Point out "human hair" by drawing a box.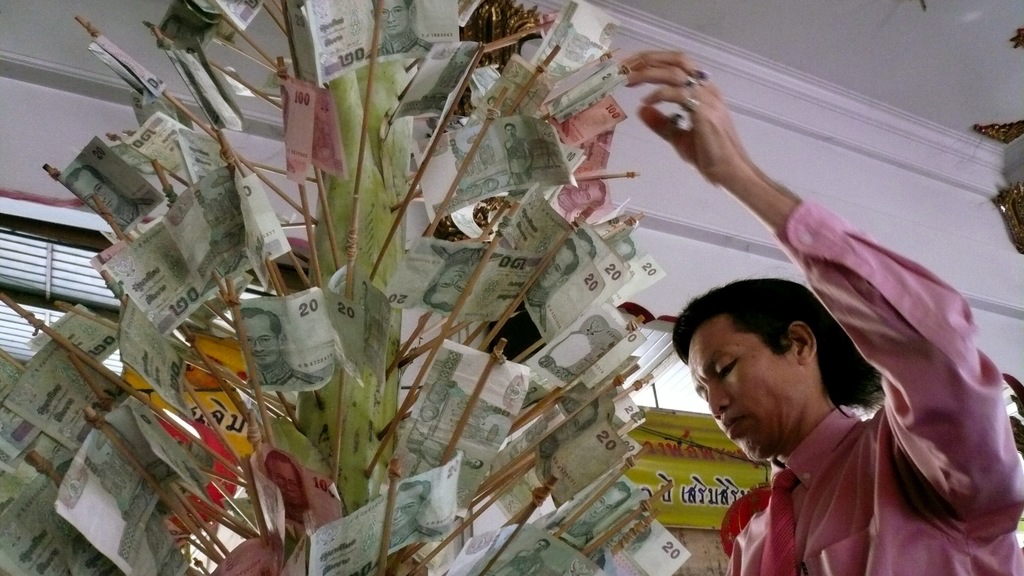
box=[610, 479, 634, 515].
